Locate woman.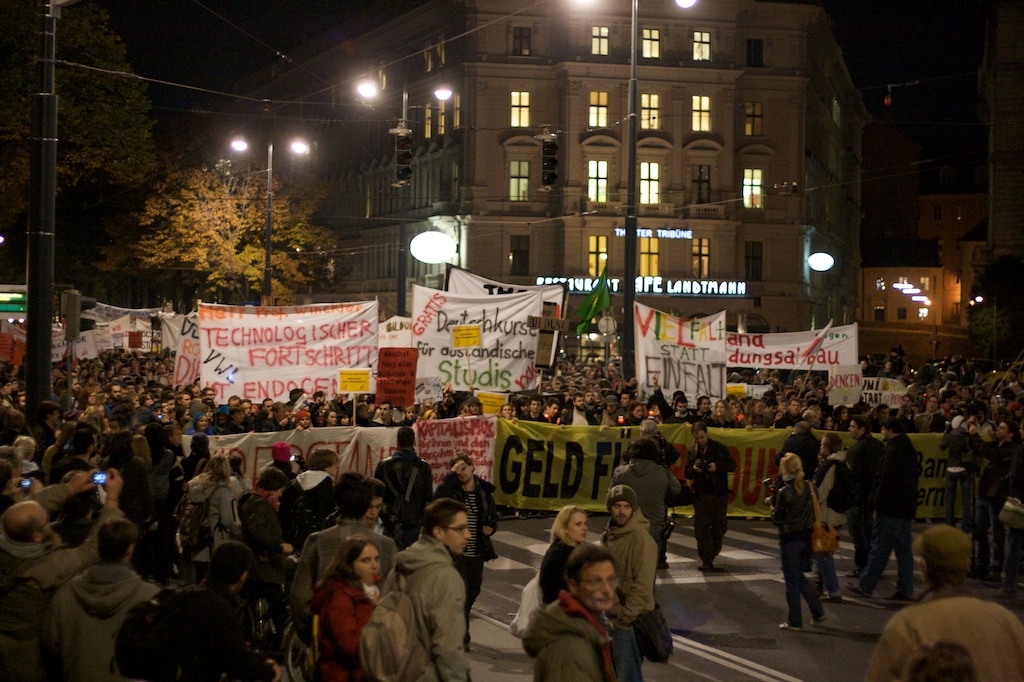
Bounding box: Rect(937, 413, 970, 530).
